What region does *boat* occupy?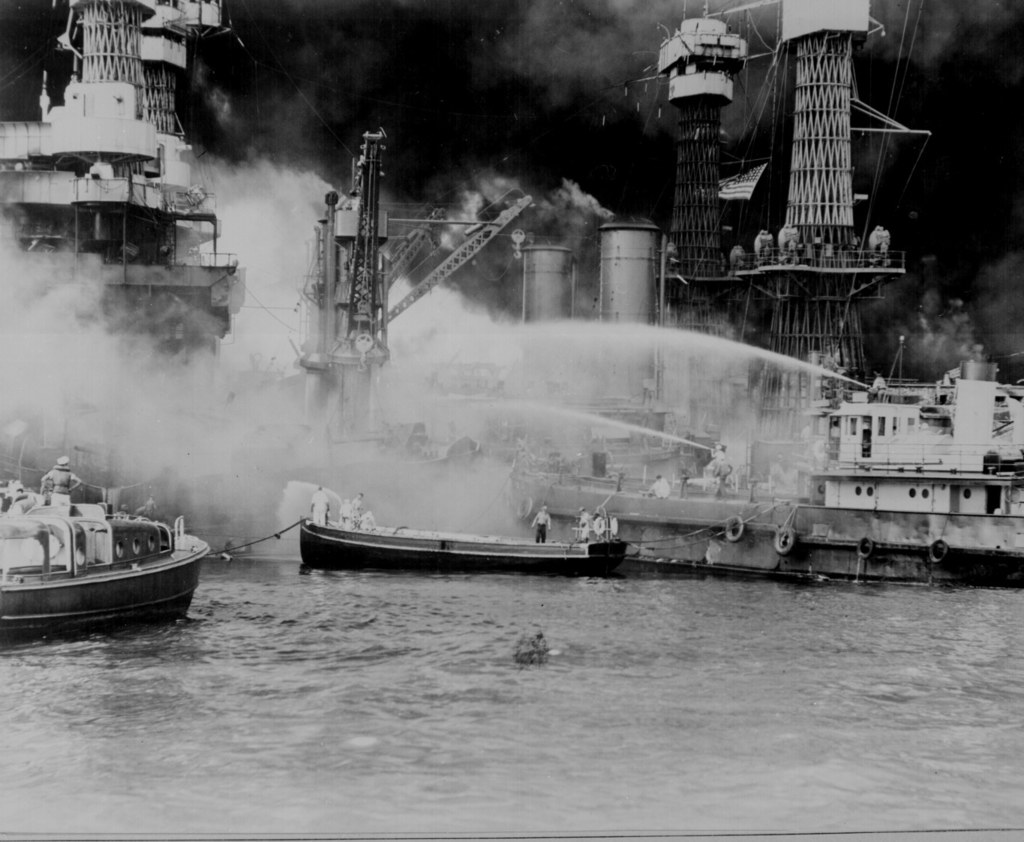
0/476/212/644.
